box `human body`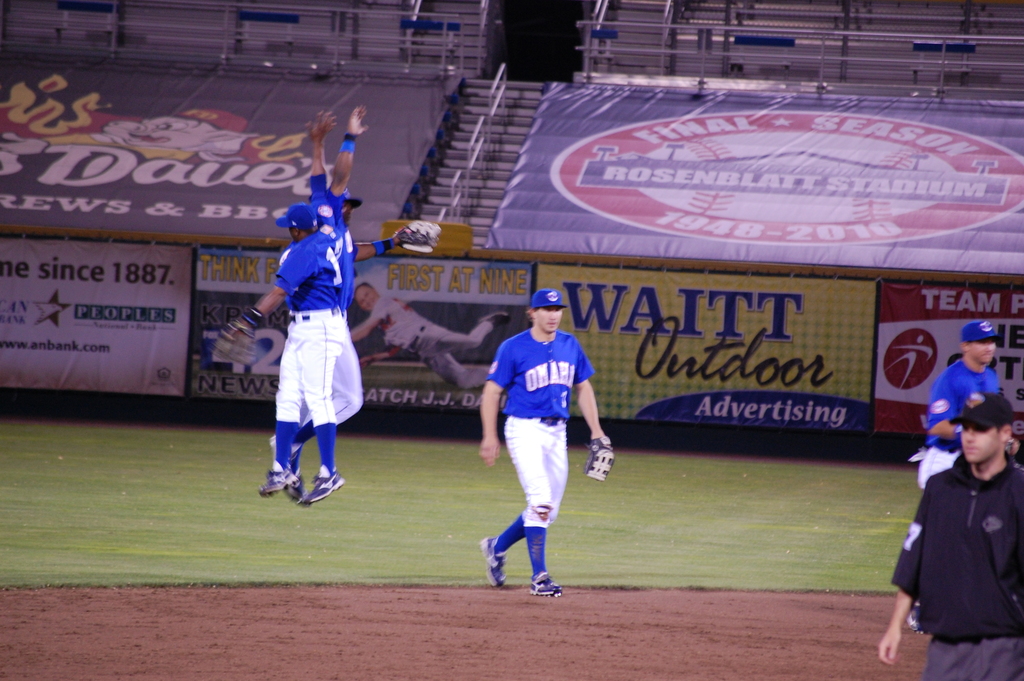
select_region(902, 398, 1016, 668)
